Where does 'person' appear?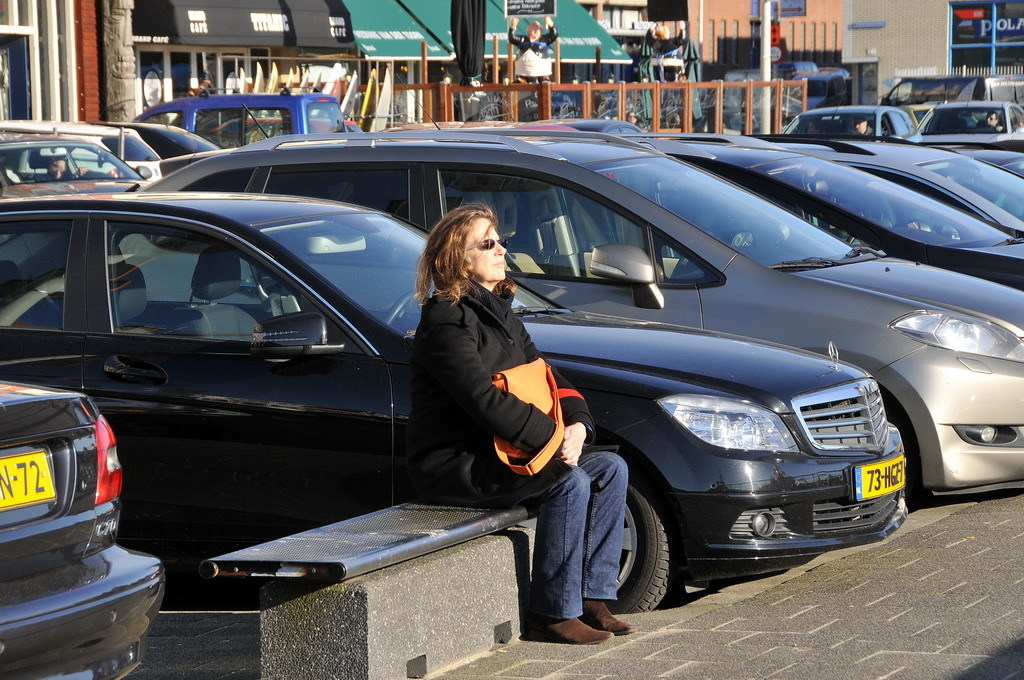
Appears at 408 195 632 639.
